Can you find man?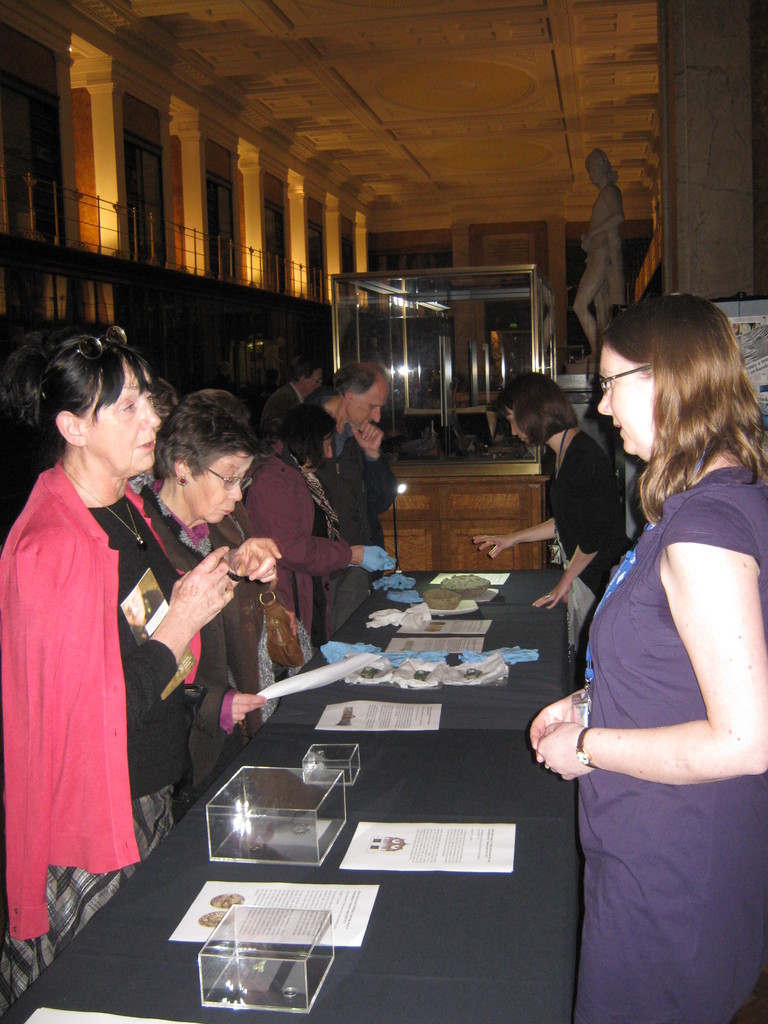
Yes, bounding box: <bbox>264, 351, 328, 435</bbox>.
